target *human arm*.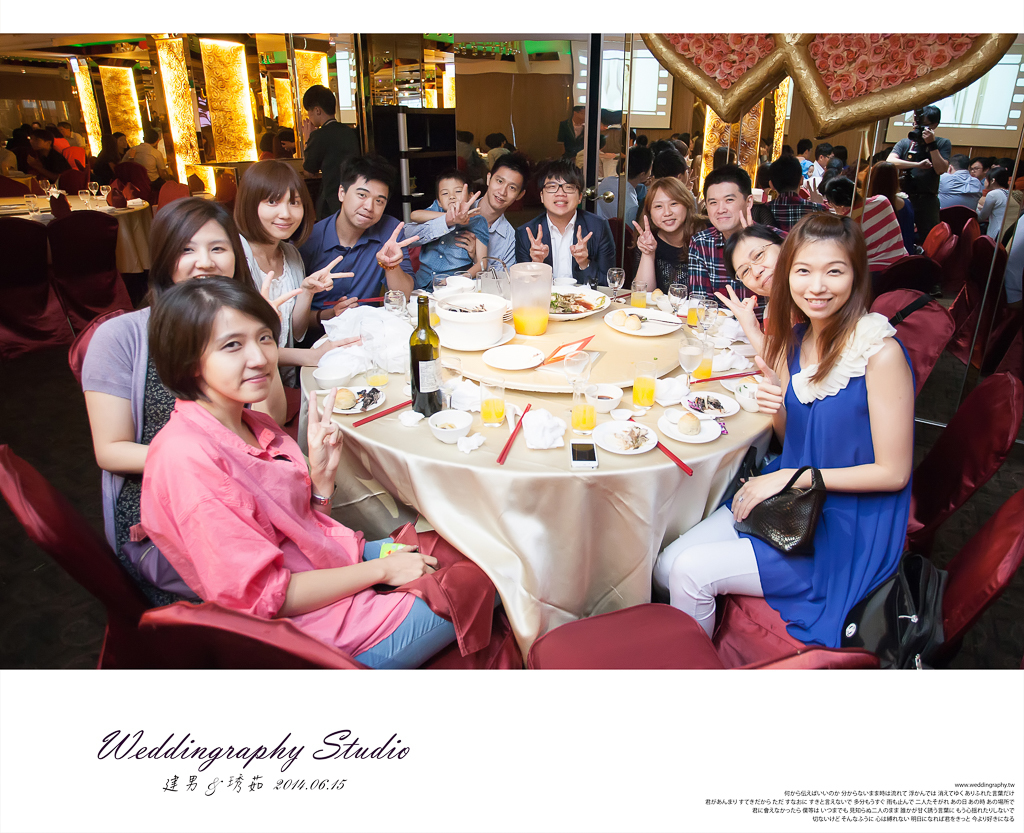
Target region: [520, 218, 551, 265].
